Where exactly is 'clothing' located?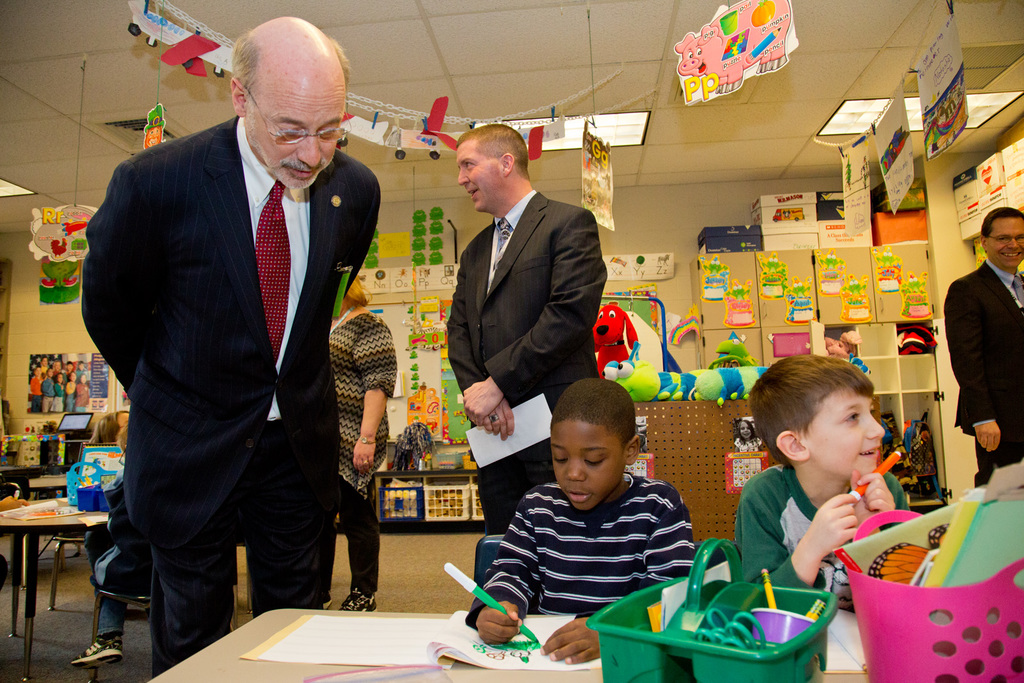
Its bounding box is {"x1": 728, "y1": 463, "x2": 904, "y2": 622}.
